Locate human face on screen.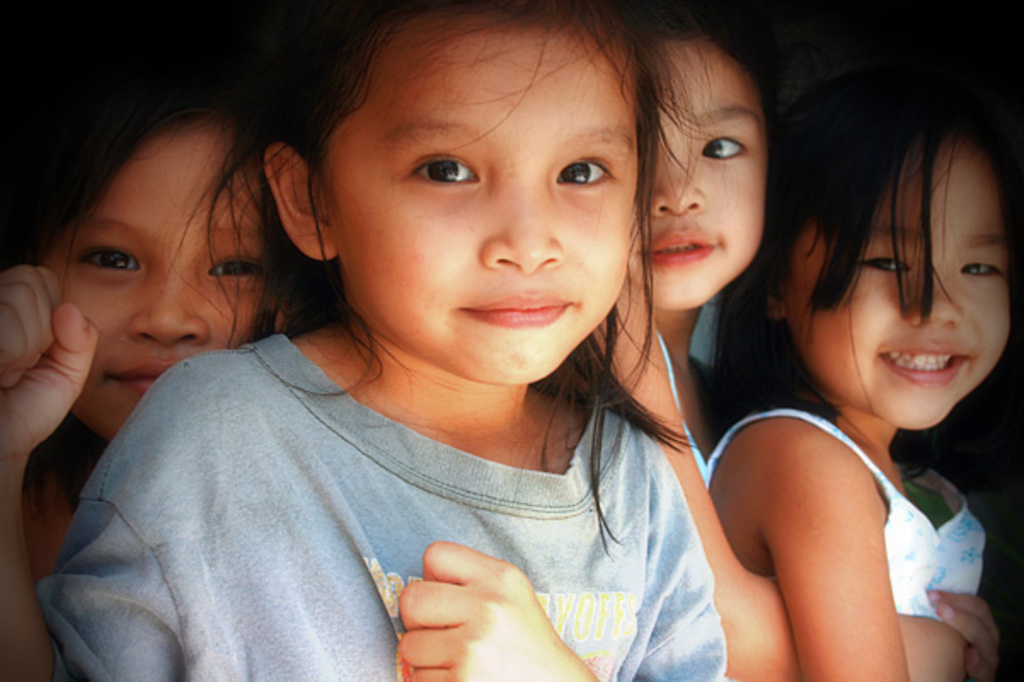
On screen at bbox(629, 44, 767, 312).
